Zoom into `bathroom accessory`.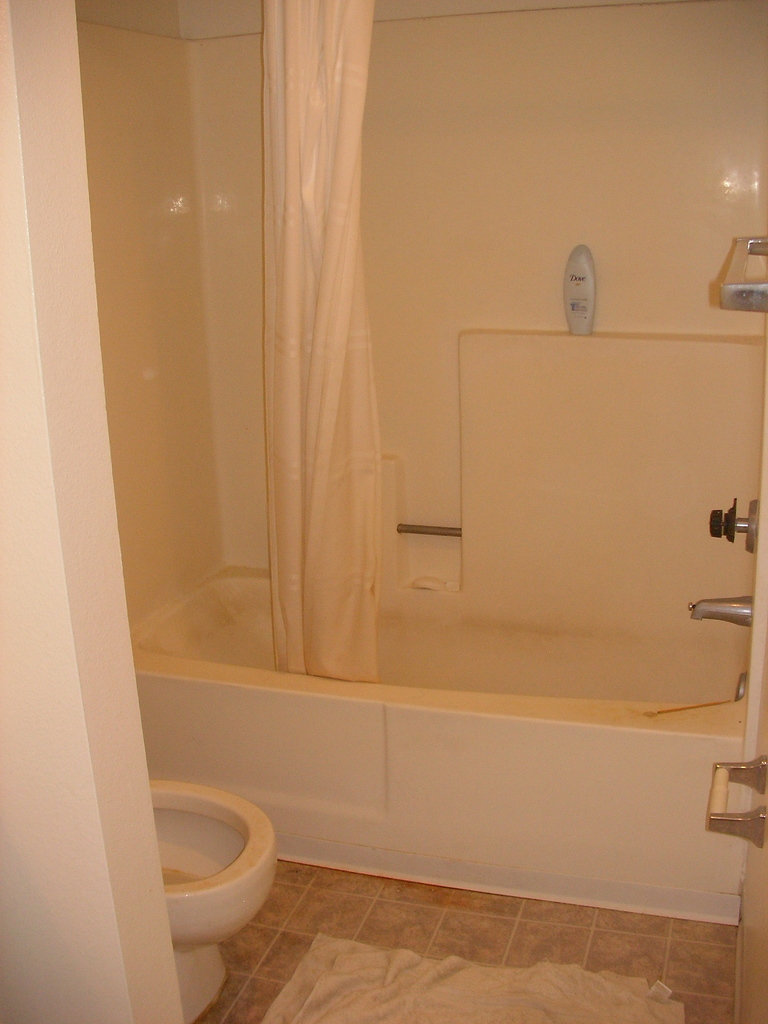
Zoom target: pyautogui.locateOnScreen(705, 755, 767, 847).
